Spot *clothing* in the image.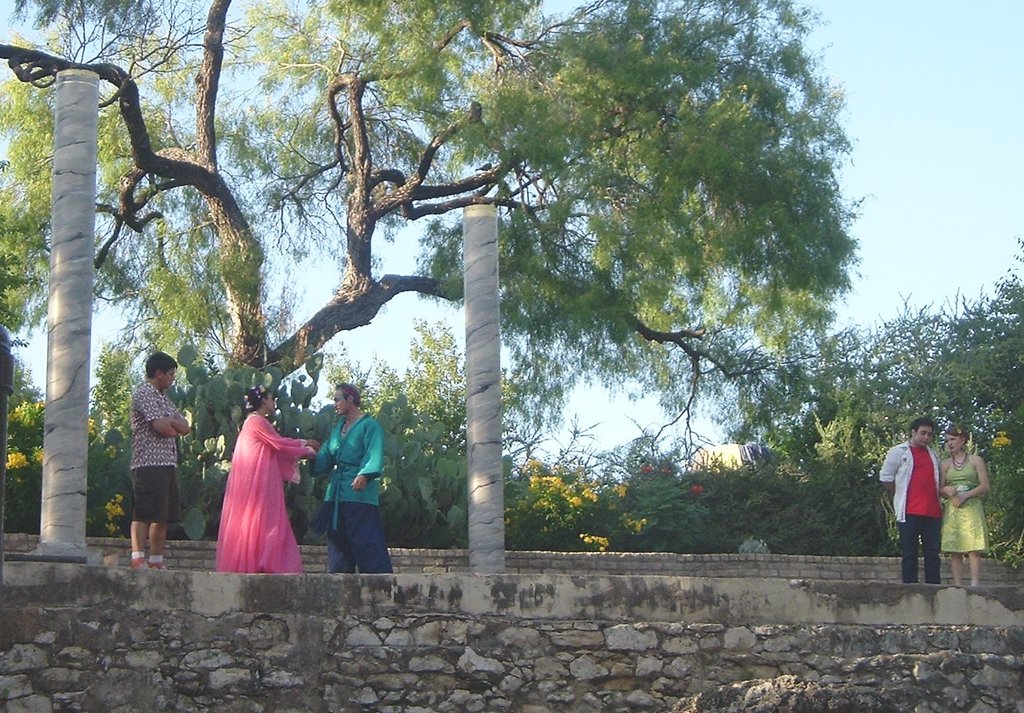
*clothing* found at [318, 412, 396, 577].
